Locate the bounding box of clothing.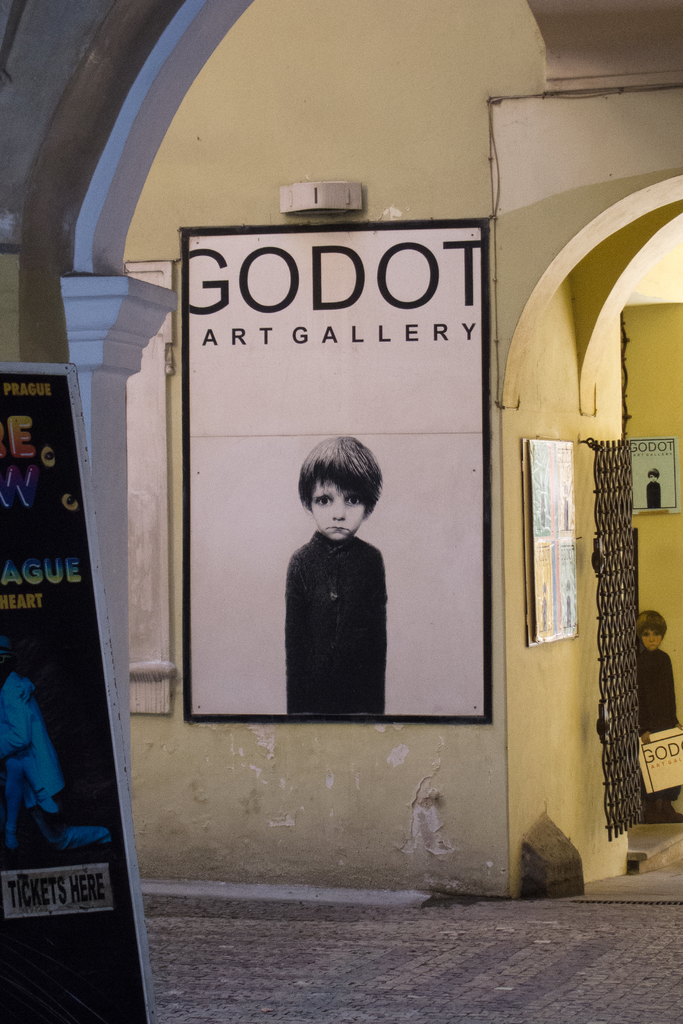
Bounding box: bbox=[283, 524, 390, 713].
